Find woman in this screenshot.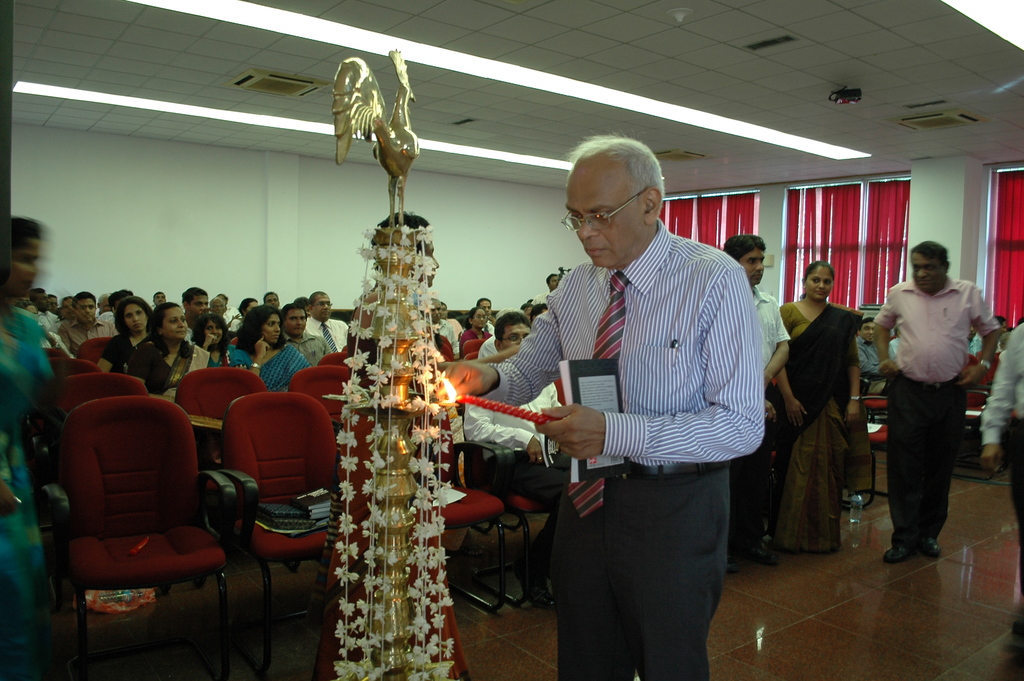
The bounding box for woman is <box>90,293,160,377</box>.
